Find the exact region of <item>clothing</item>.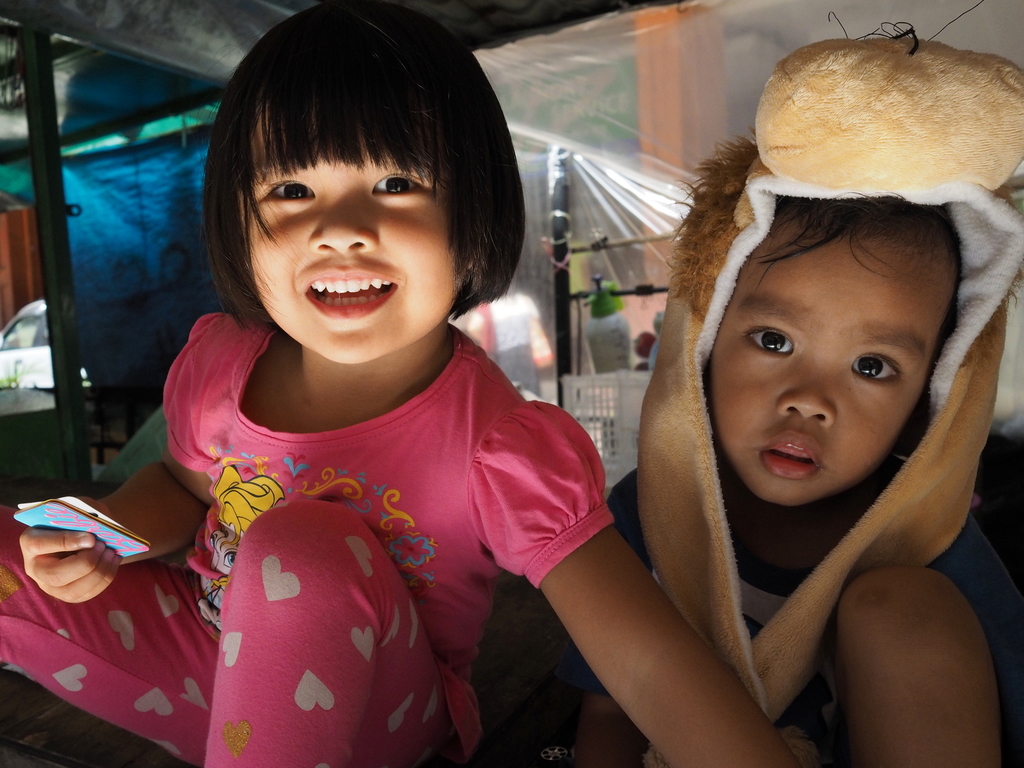
Exact region: region(638, 463, 1023, 733).
